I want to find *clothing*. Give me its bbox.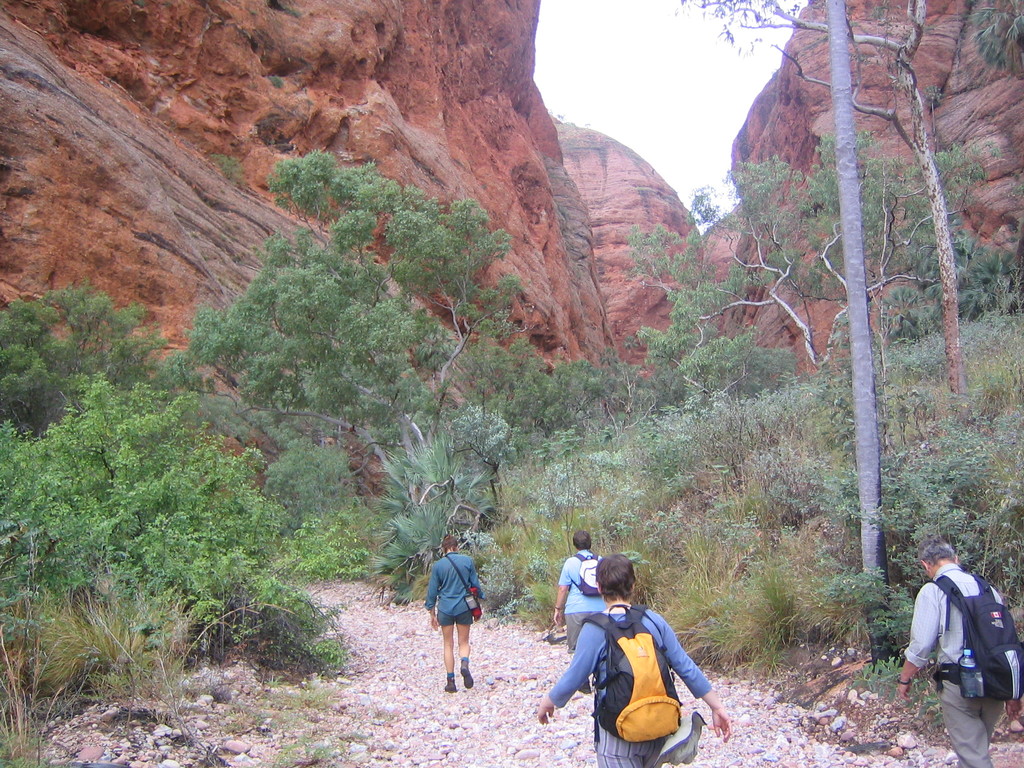
(x1=429, y1=549, x2=477, y2=626).
